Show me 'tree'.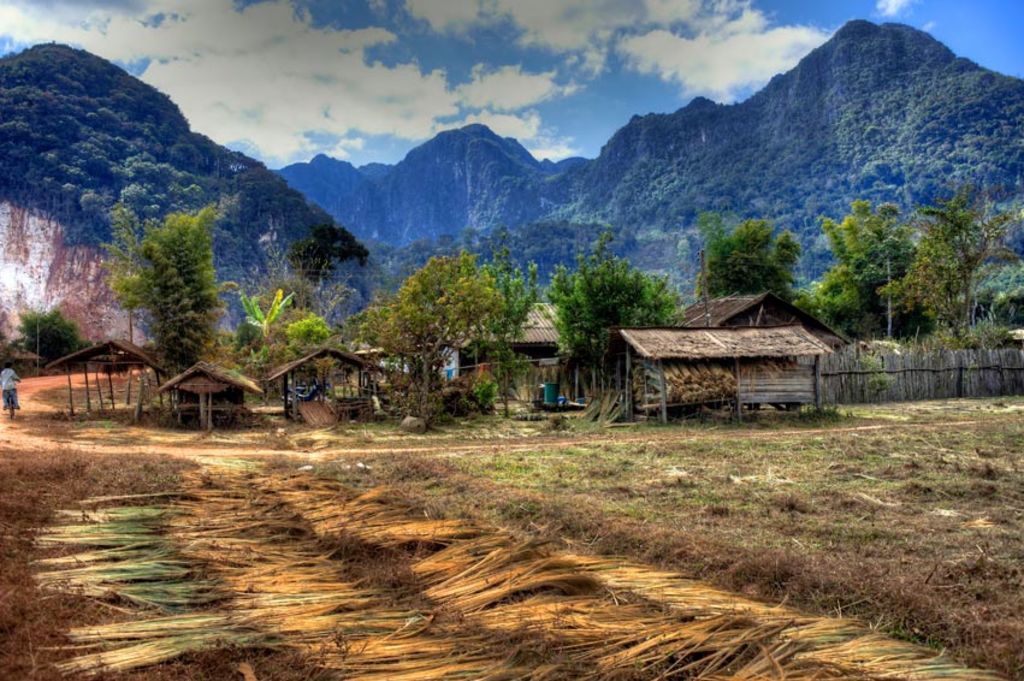
'tree' is here: 126, 201, 224, 389.
